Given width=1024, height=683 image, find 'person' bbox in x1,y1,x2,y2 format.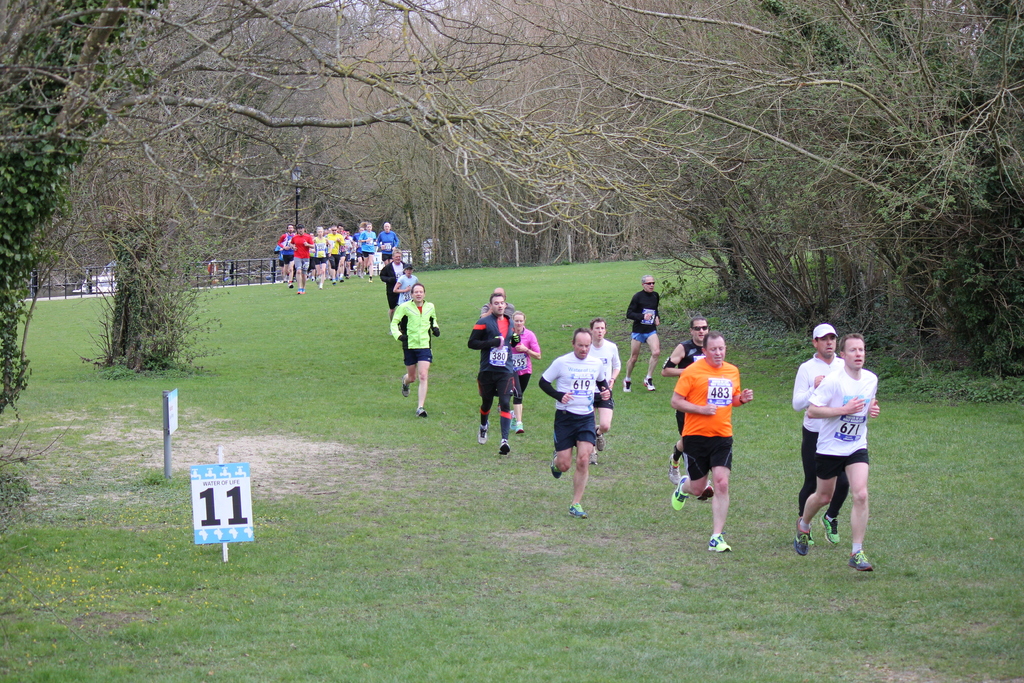
679,327,758,551.
